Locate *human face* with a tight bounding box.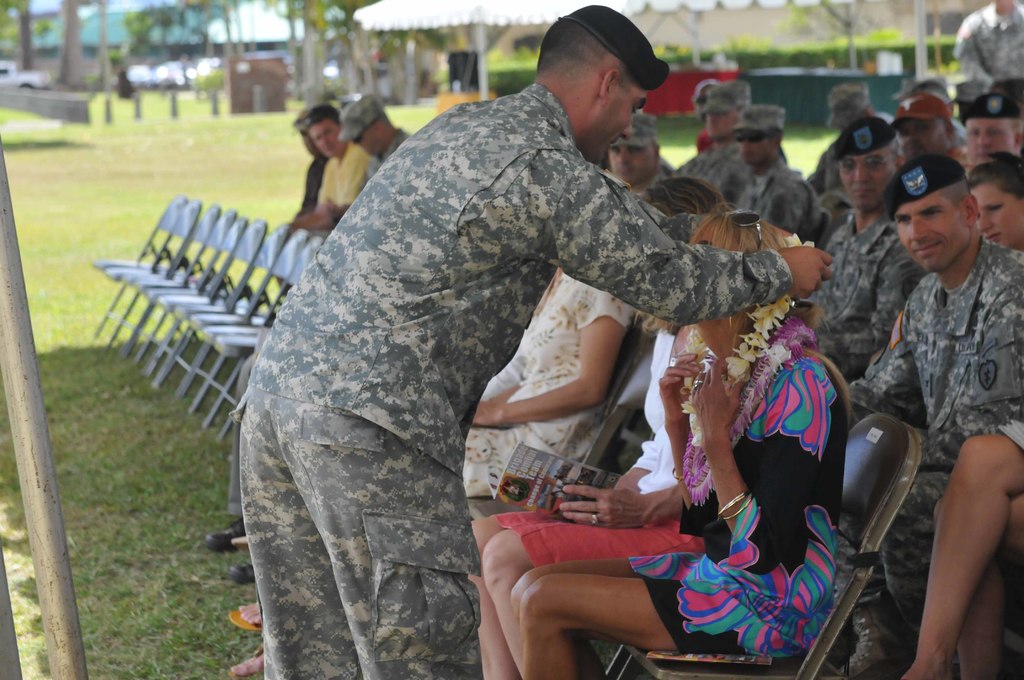
{"x1": 975, "y1": 177, "x2": 1023, "y2": 250}.
